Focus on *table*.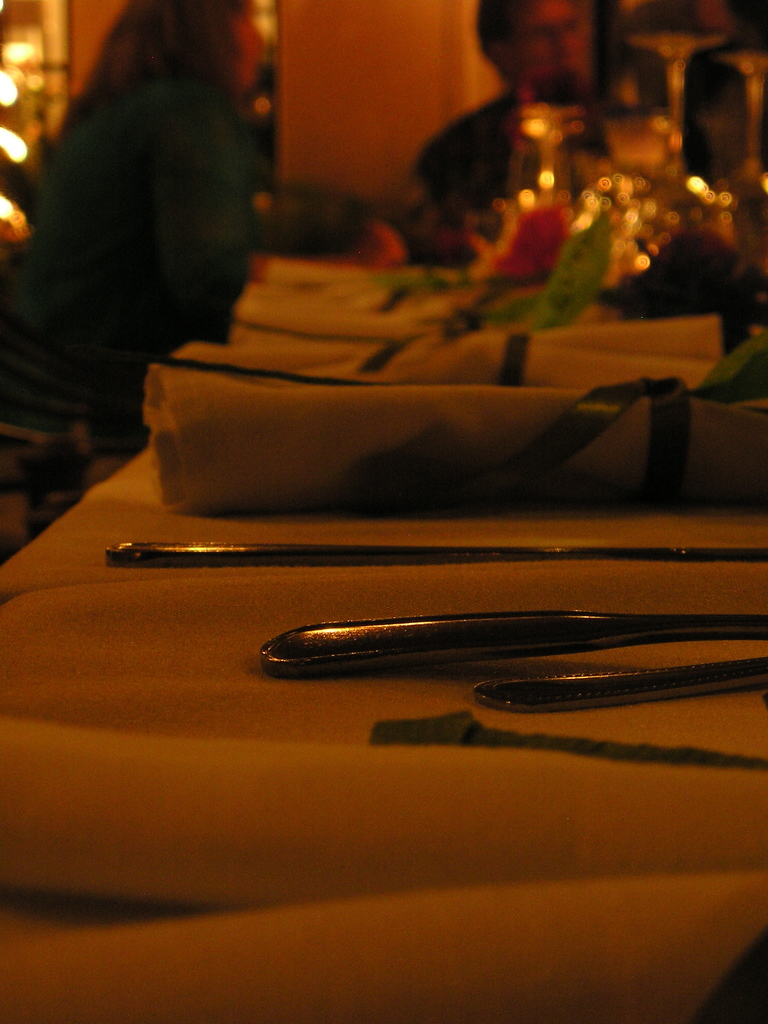
Focused at [left=0, top=433, right=767, bottom=1023].
